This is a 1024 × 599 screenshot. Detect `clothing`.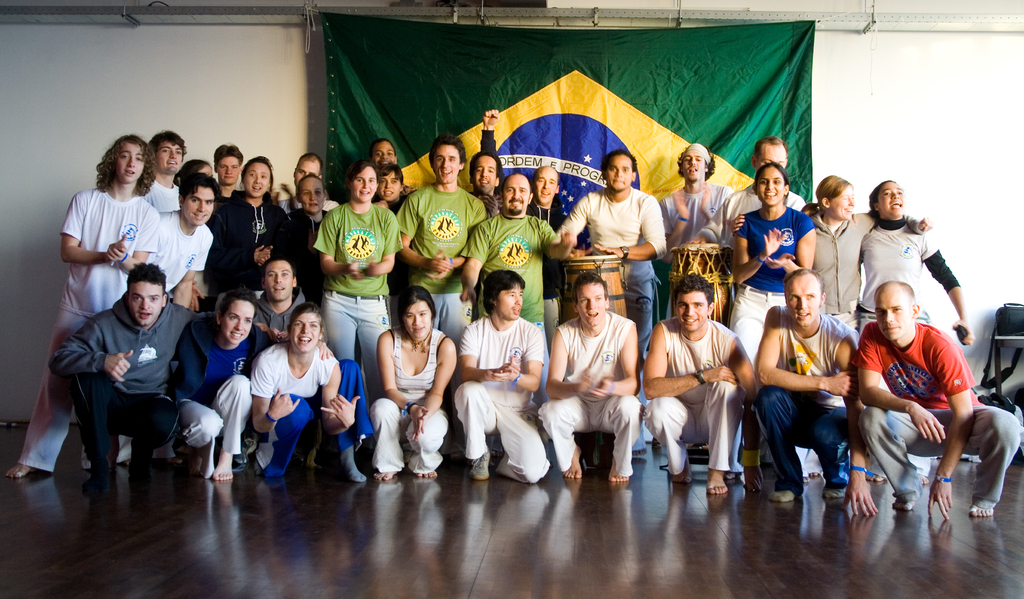
crop(248, 348, 338, 460).
